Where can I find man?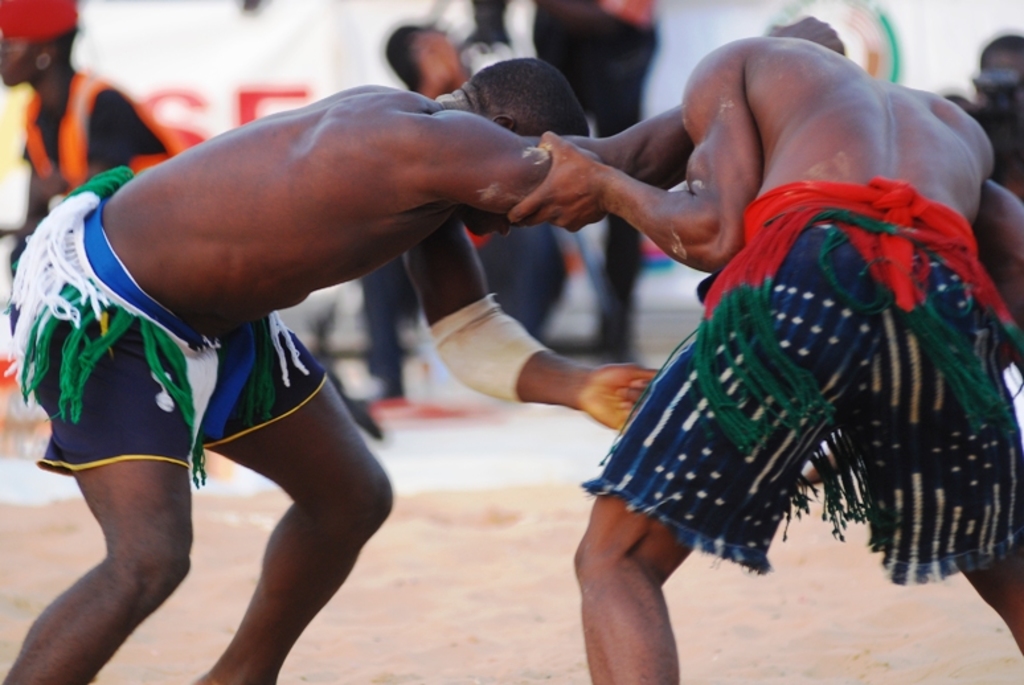
You can find it at pyautogui.locateOnScreen(0, 0, 168, 268).
